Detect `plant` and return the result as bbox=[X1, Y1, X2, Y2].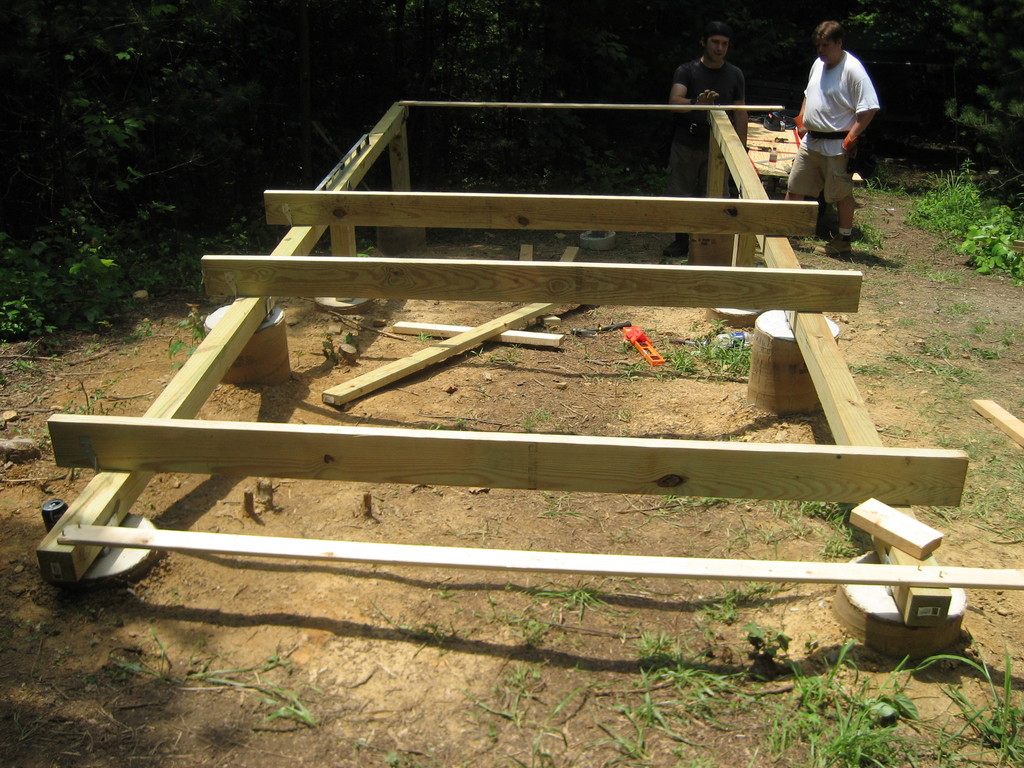
bbox=[420, 122, 687, 193].
